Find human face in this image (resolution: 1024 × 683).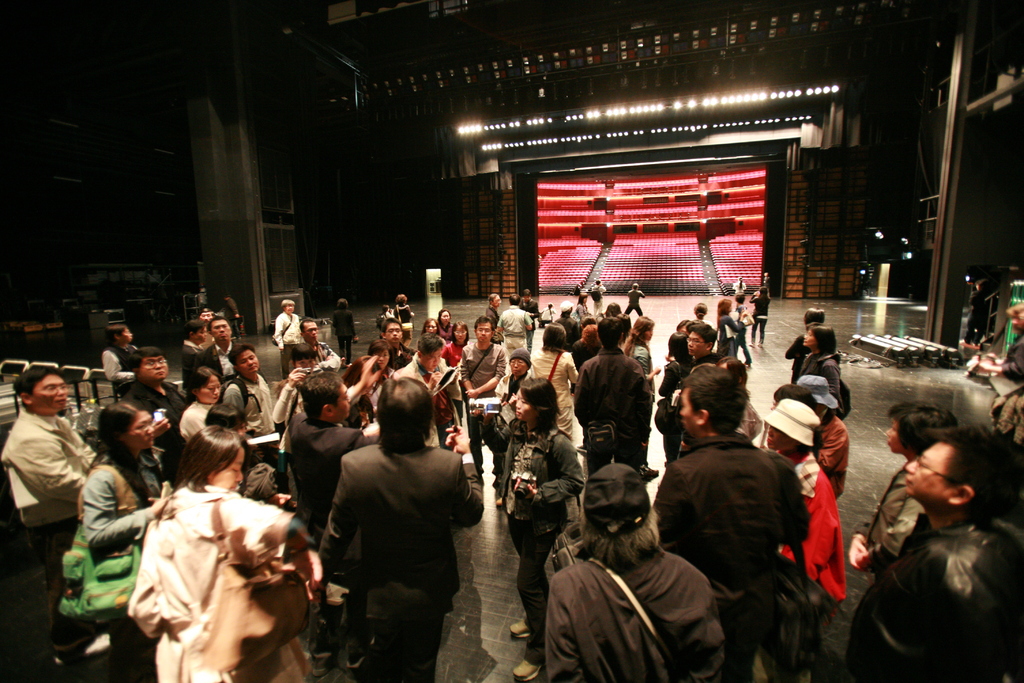
<bbox>808, 330, 817, 349</bbox>.
